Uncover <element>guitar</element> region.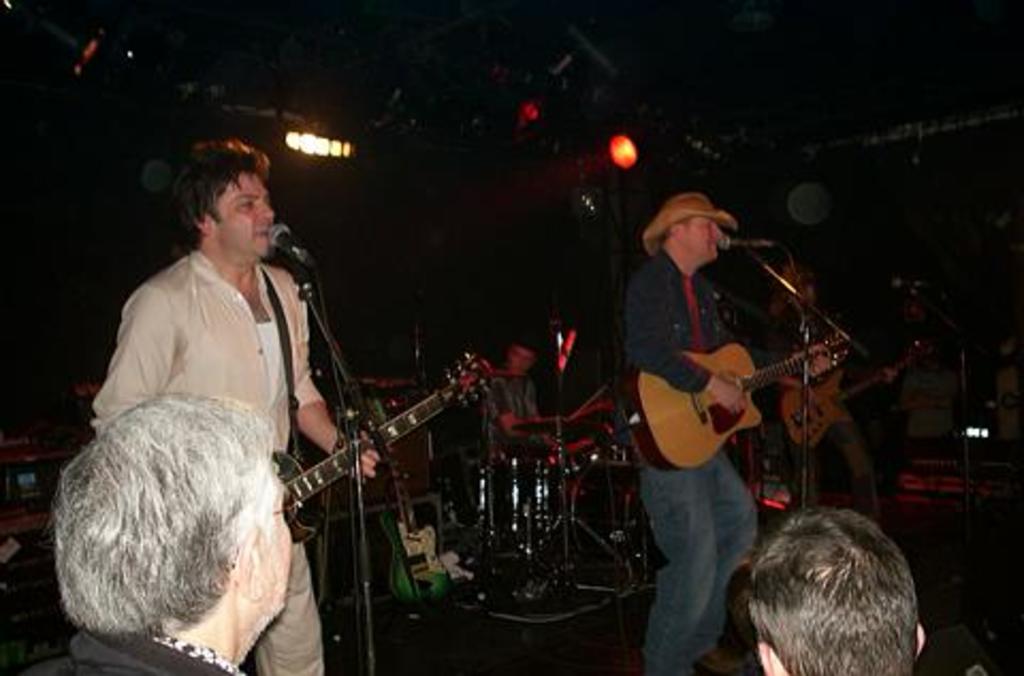
Uncovered: x1=768 y1=343 x2=926 y2=461.
